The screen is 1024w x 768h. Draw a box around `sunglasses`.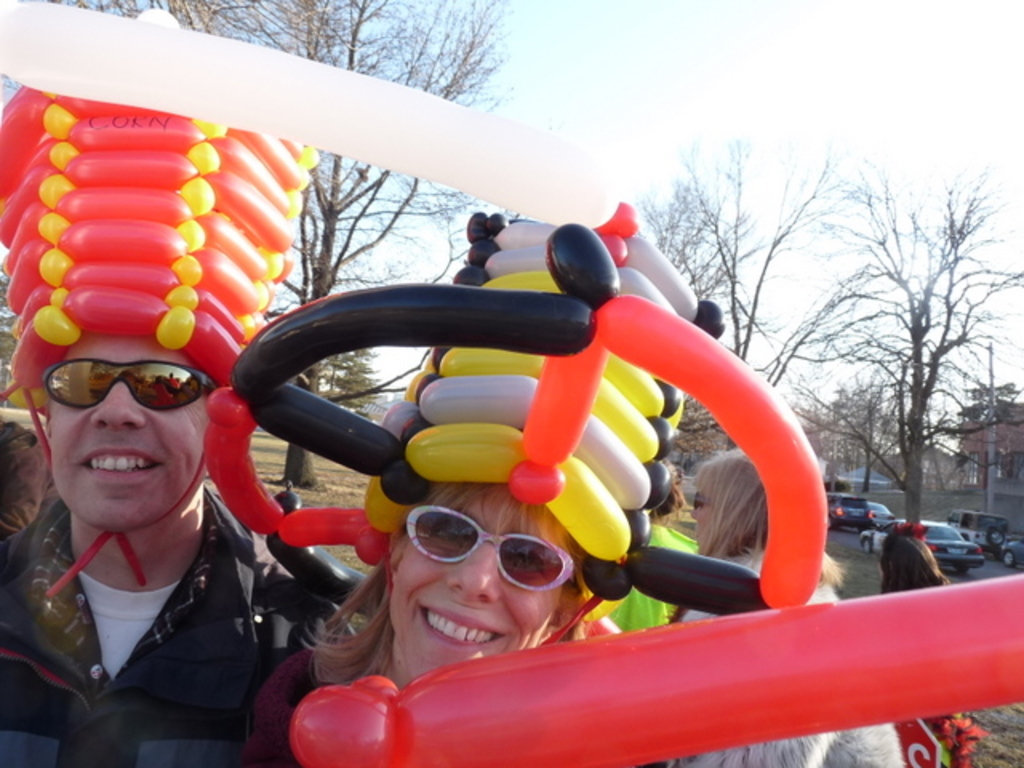
select_region(408, 506, 576, 589).
